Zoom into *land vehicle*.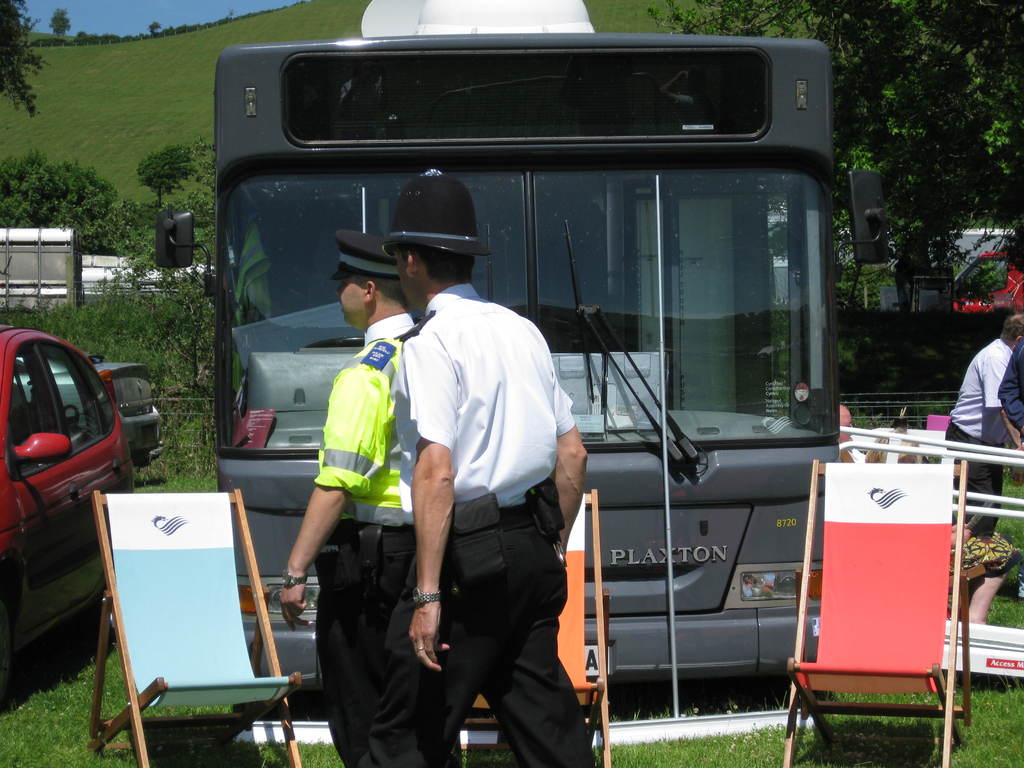
Zoom target: box=[3, 355, 162, 471].
